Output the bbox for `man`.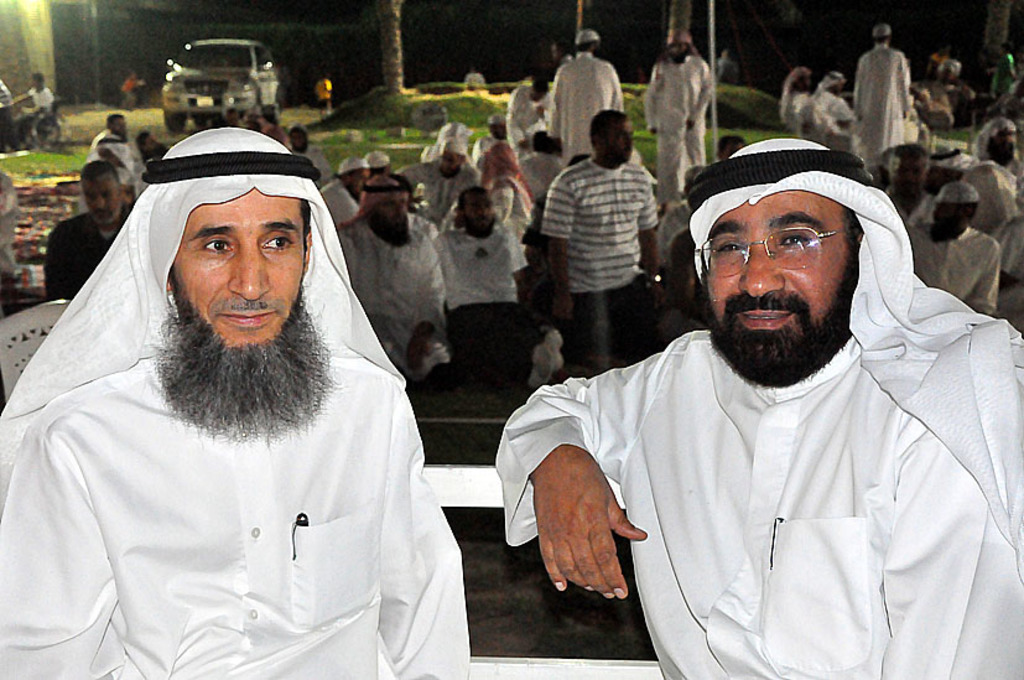
pyautogui.locateOnScreen(890, 166, 1003, 318).
